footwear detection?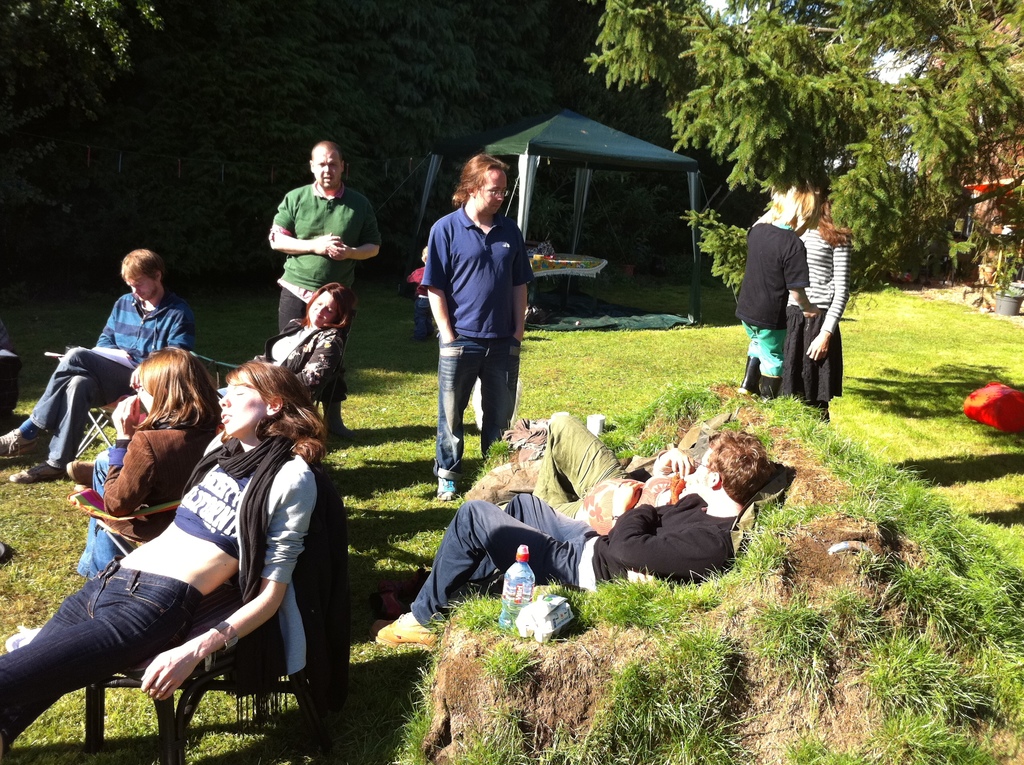
pyautogui.locateOnScreen(371, 615, 438, 650)
